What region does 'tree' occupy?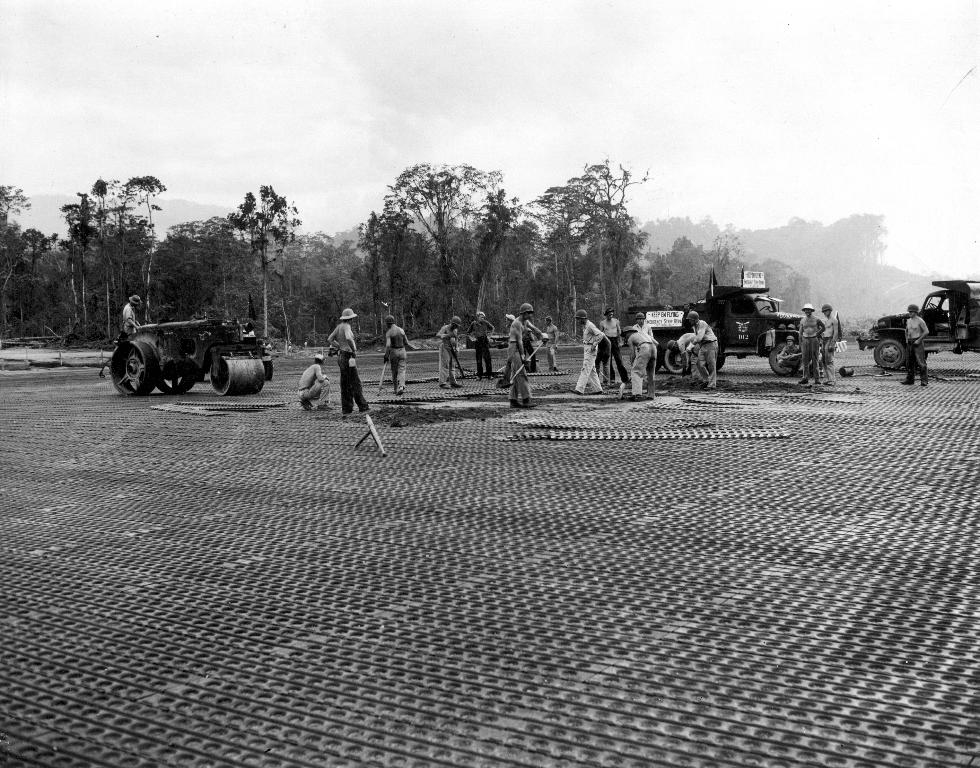
bbox=(785, 276, 814, 308).
